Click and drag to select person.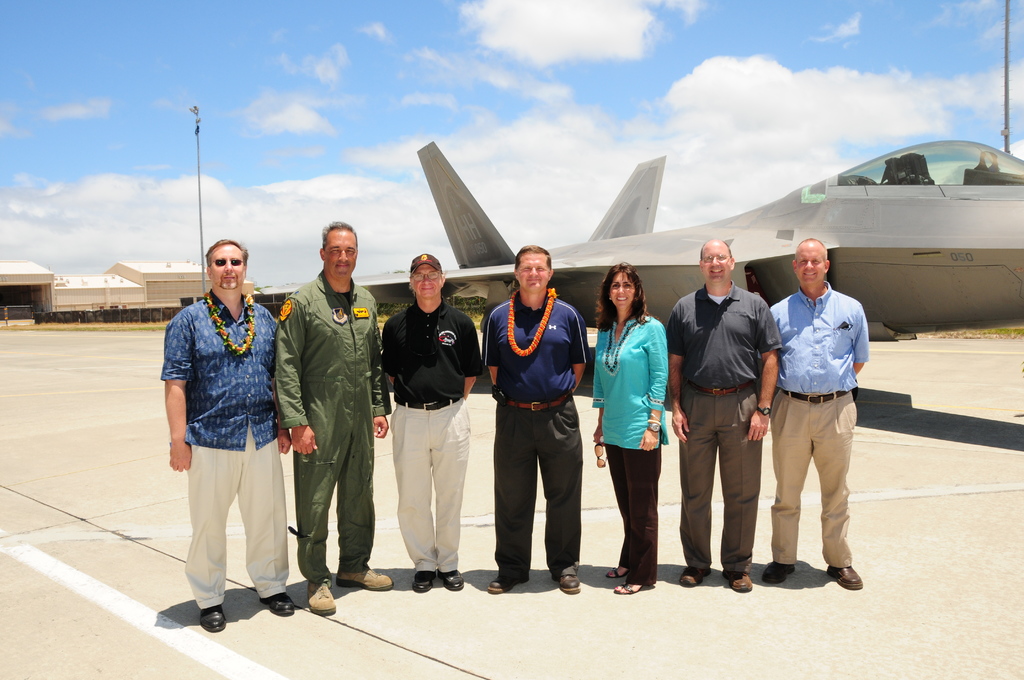
Selection: l=488, t=242, r=588, b=599.
